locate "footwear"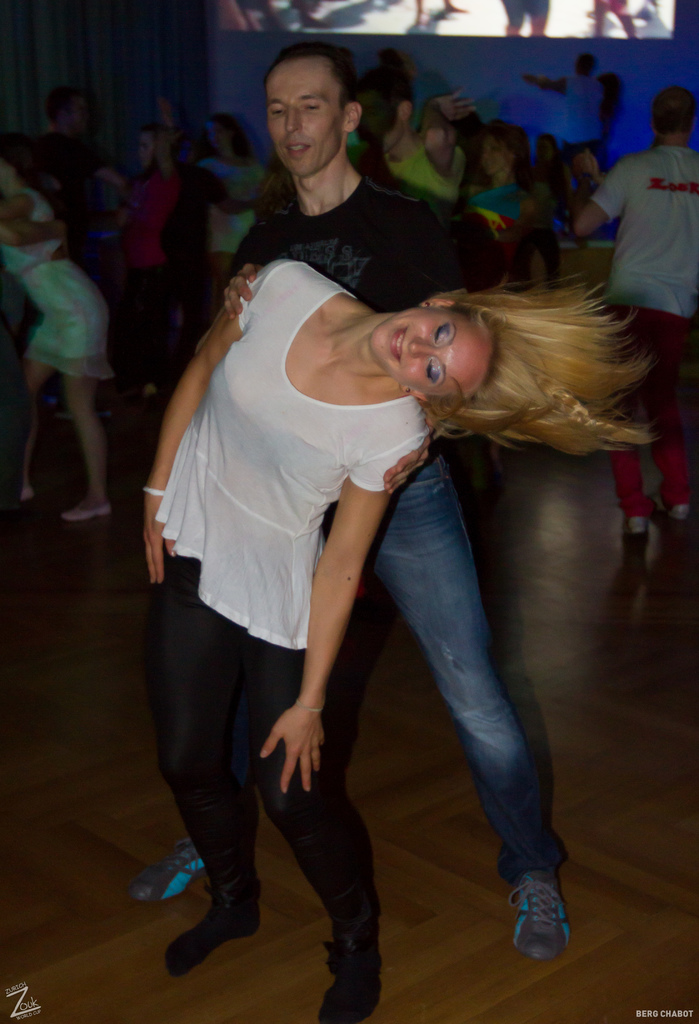
[626, 517, 643, 540]
